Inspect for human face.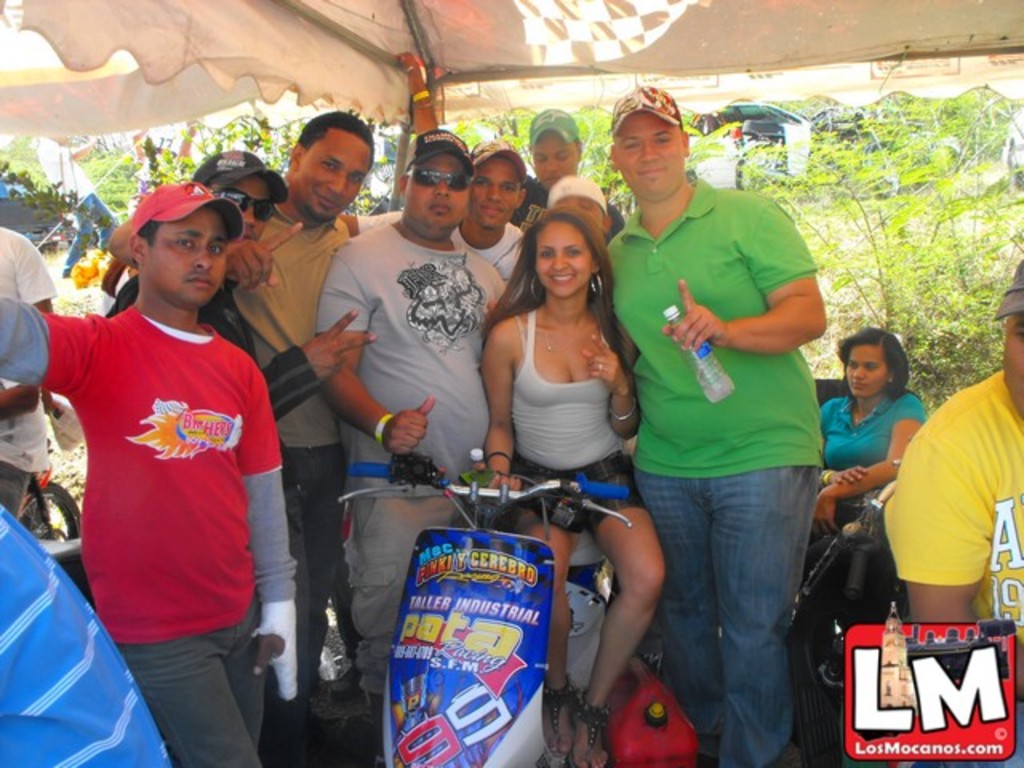
Inspection: {"left": 1003, "top": 317, "right": 1022, "bottom": 416}.
